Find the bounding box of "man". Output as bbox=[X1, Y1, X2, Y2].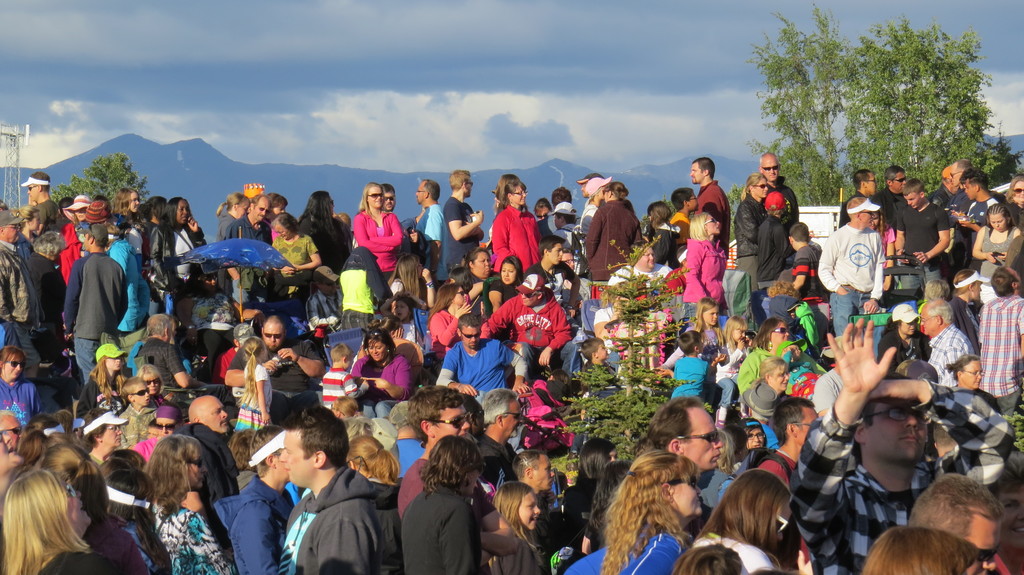
bbox=[0, 209, 34, 368].
